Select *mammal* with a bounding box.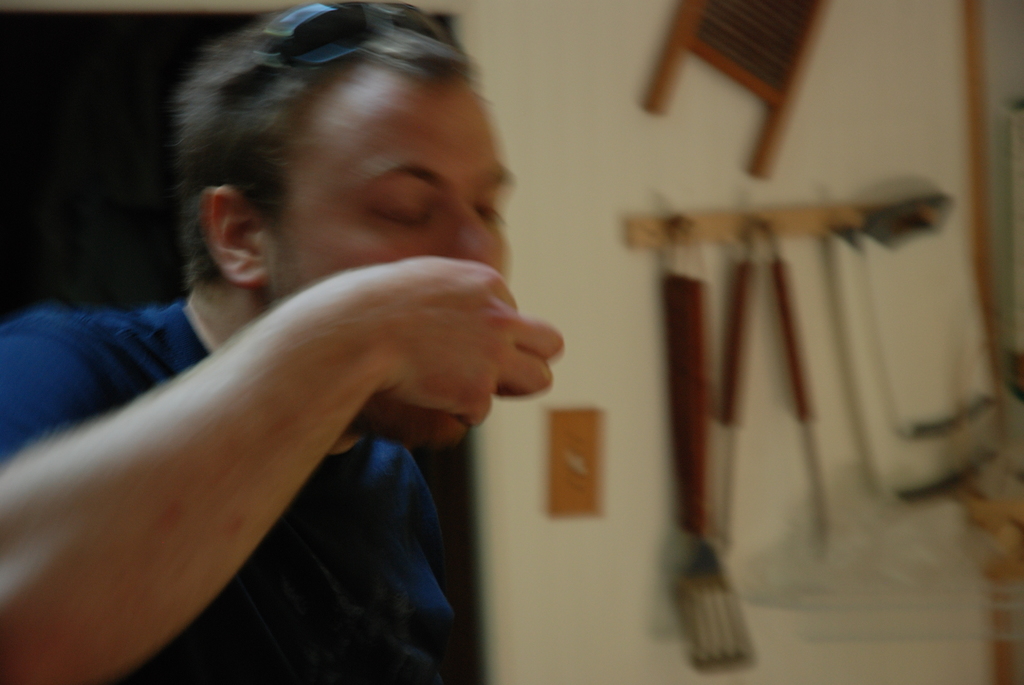
detection(0, 0, 568, 684).
